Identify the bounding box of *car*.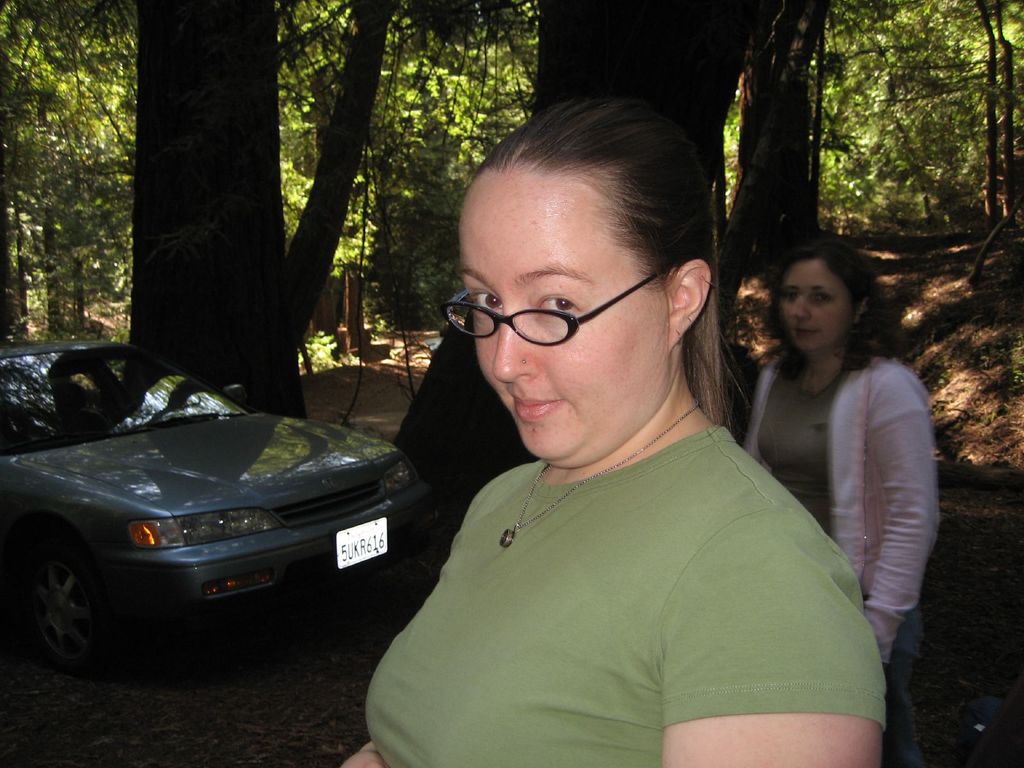
[0, 346, 444, 659].
